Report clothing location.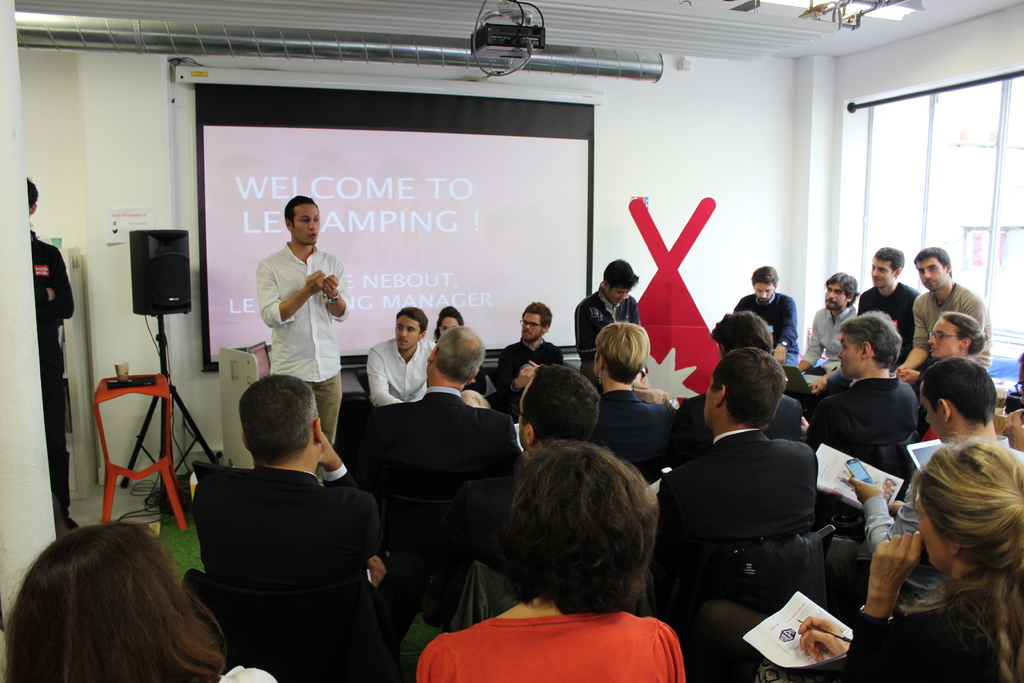
Report: [x1=27, y1=227, x2=75, y2=504].
